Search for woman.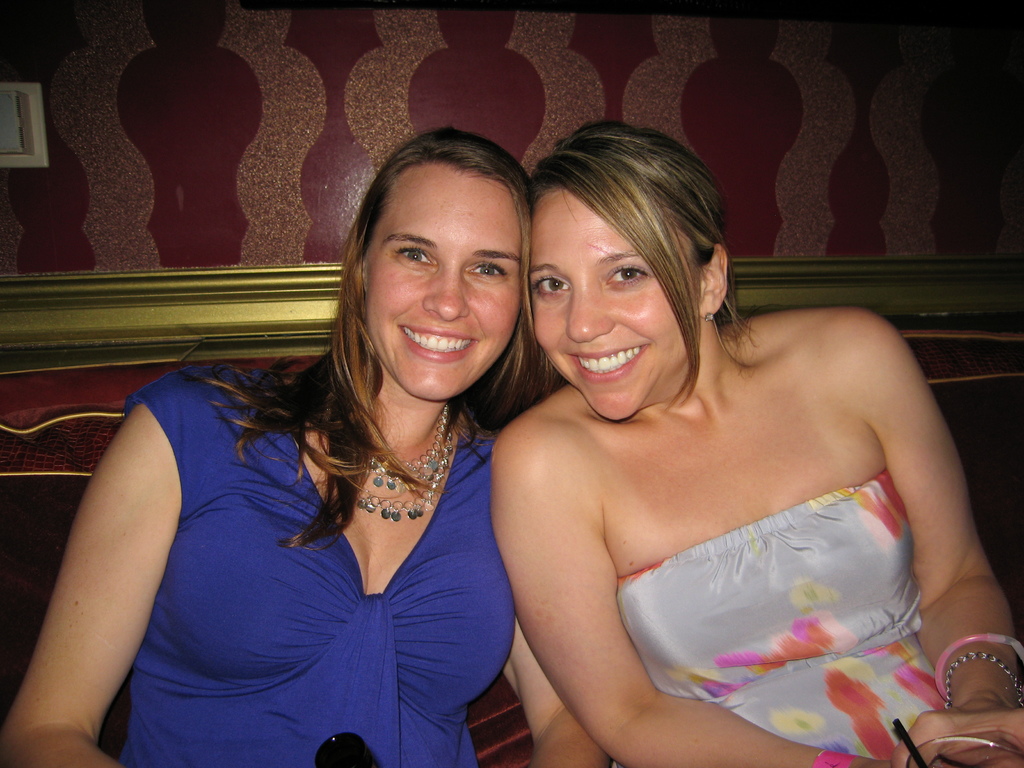
Found at locate(0, 124, 613, 767).
